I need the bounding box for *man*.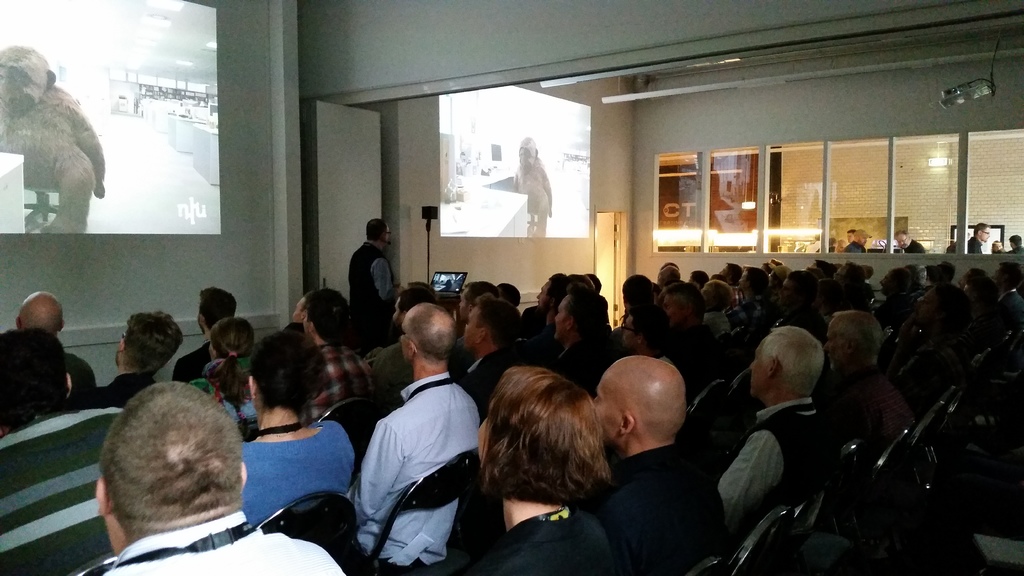
Here it is: 845, 228, 872, 252.
